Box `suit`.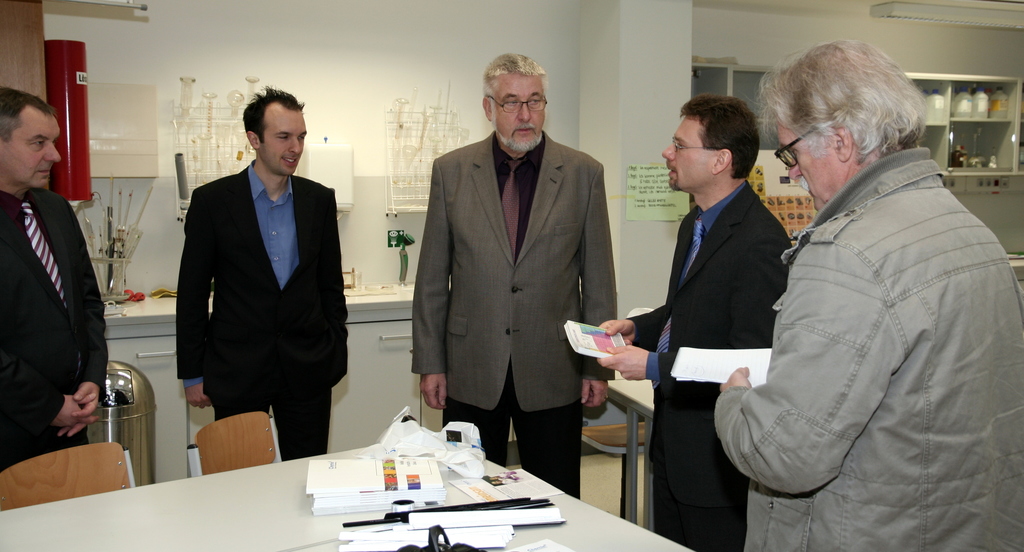
(left=625, top=180, right=794, bottom=551).
